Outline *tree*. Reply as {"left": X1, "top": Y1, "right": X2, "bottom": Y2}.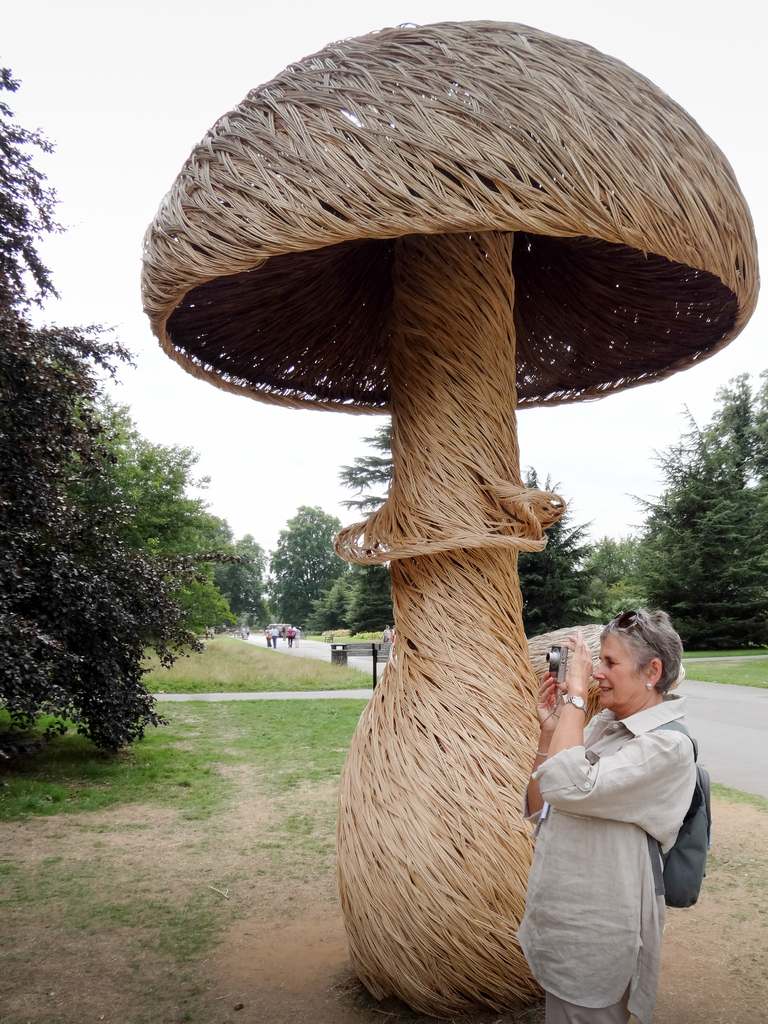
{"left": 88, "top": 381, "right": 238, "bottom": 636}.
